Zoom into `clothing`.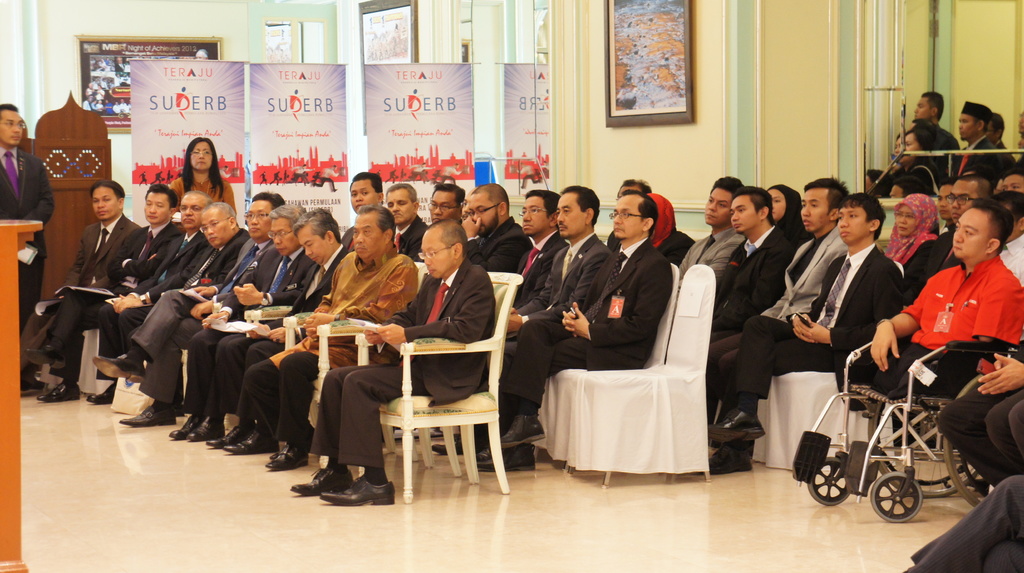
Zoom target: (left=499, top=234, right=673, bottom=429).
